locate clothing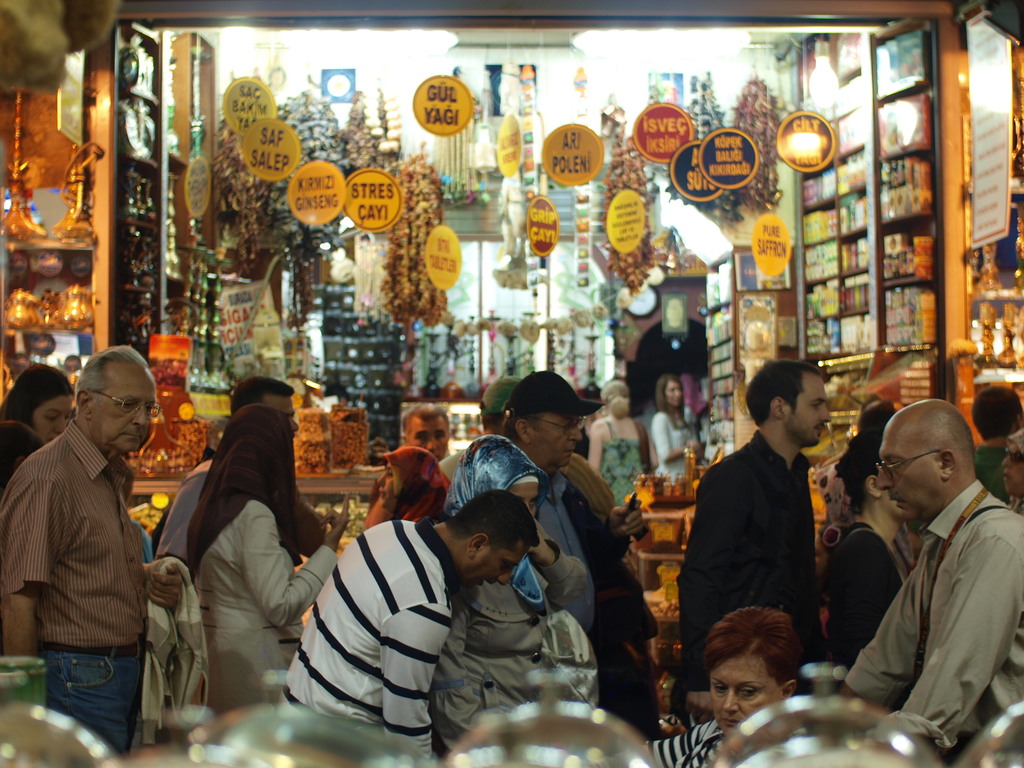
crop(276, 516, 468, 757)
